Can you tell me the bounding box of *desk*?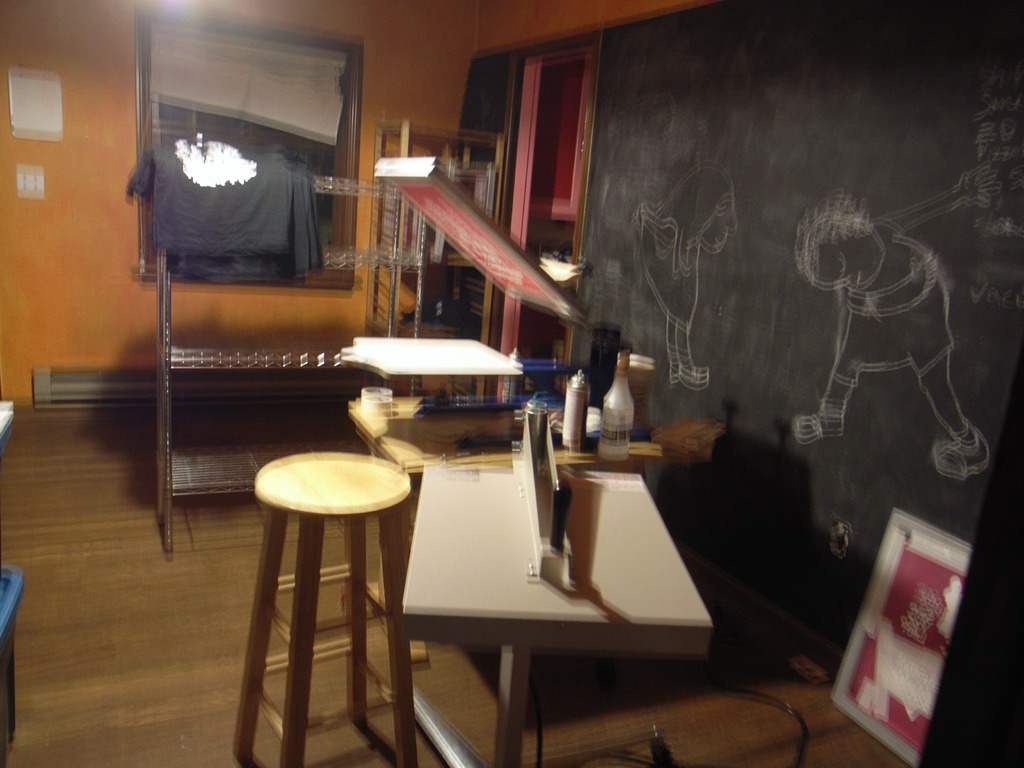
[x1=397, y1=463, x2=714, y2=767].
